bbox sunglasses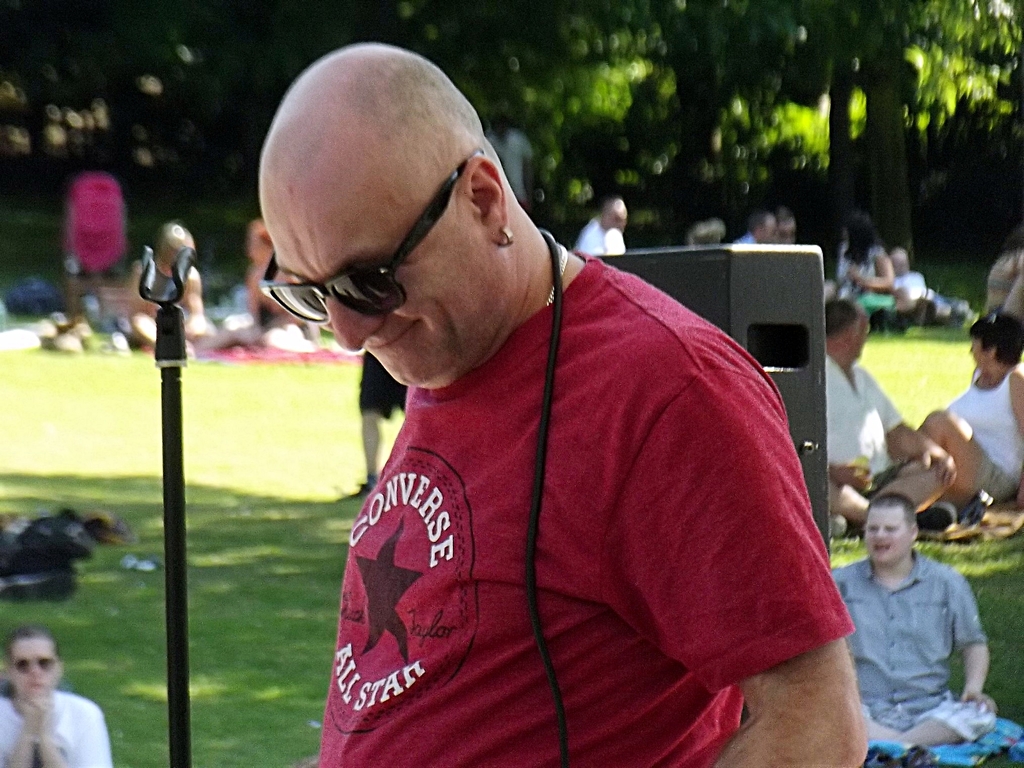
Rect(257, 150, 481, 328)
